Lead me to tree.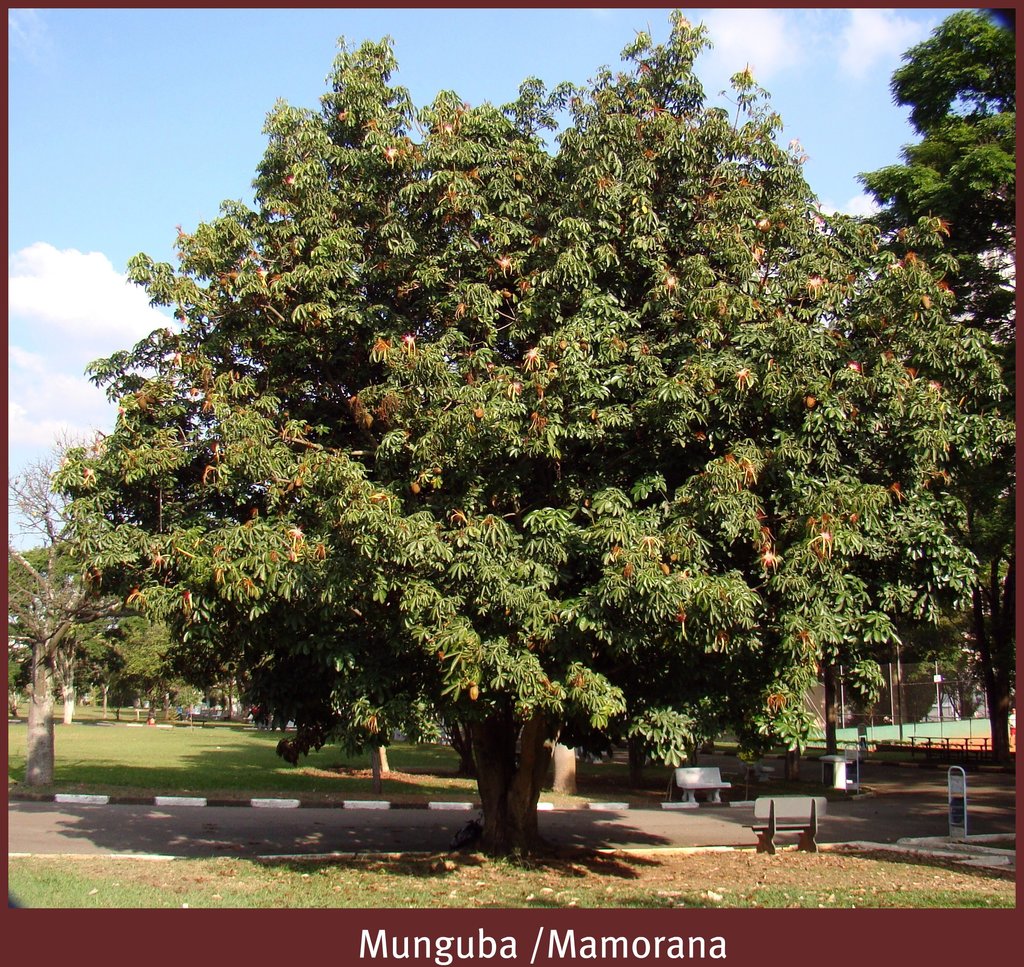
Lead to x1=5, y1=544, x2=108, y2=716.
